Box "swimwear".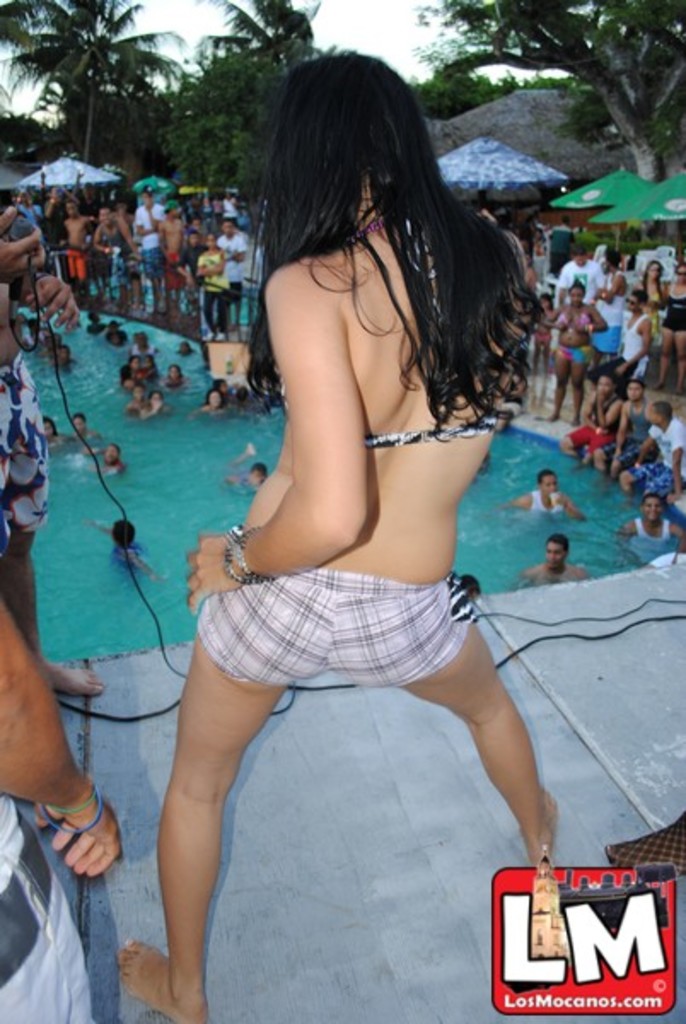
(60,249,82,278).
